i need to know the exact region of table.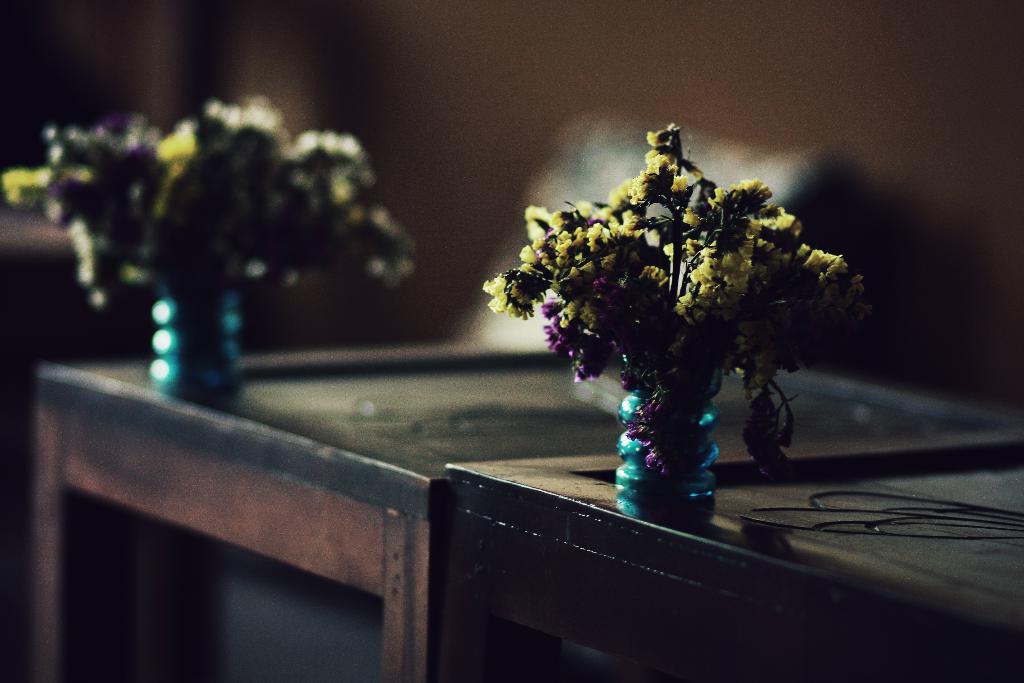
Region: bbox=(445, 423, 1023, 682).
